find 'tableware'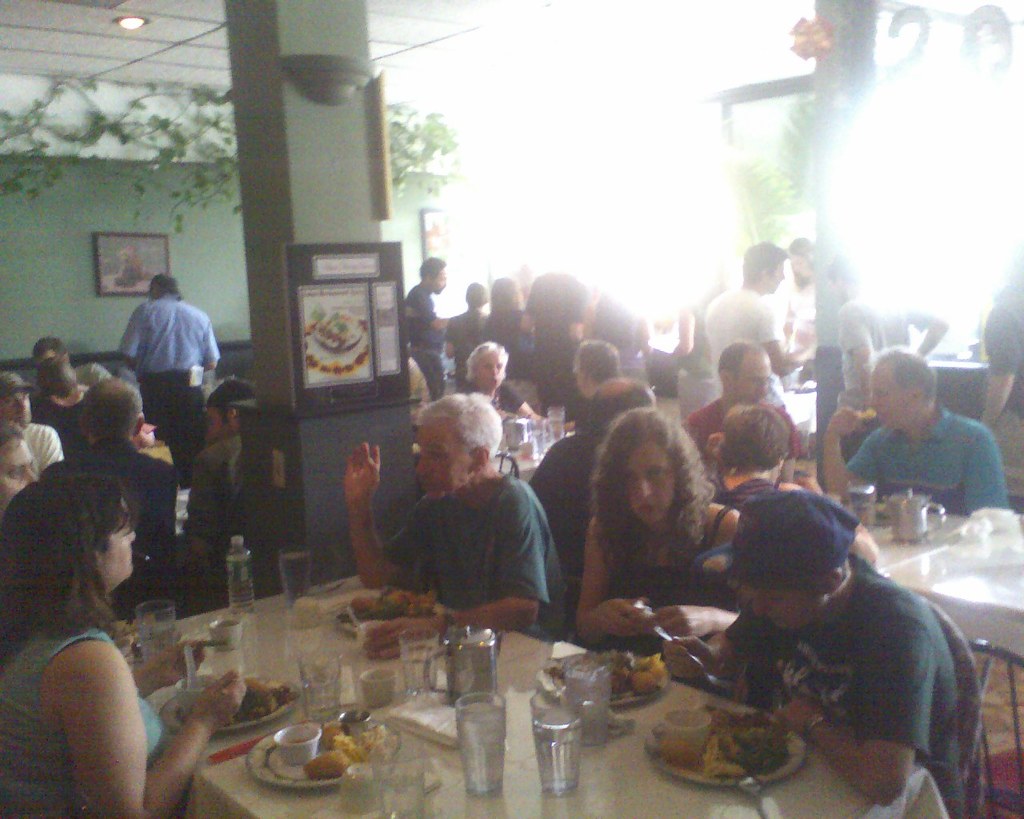
(x1=531, y1=691, x2=590, y2=797)
